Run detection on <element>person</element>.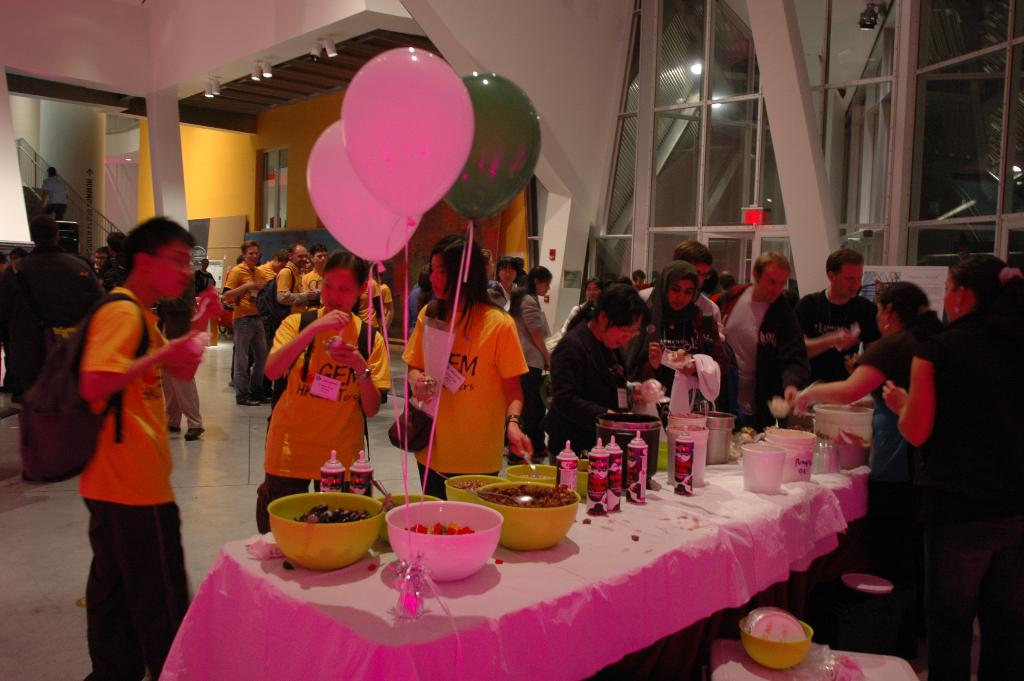
Result: box=[266, 249, 390, 526].
